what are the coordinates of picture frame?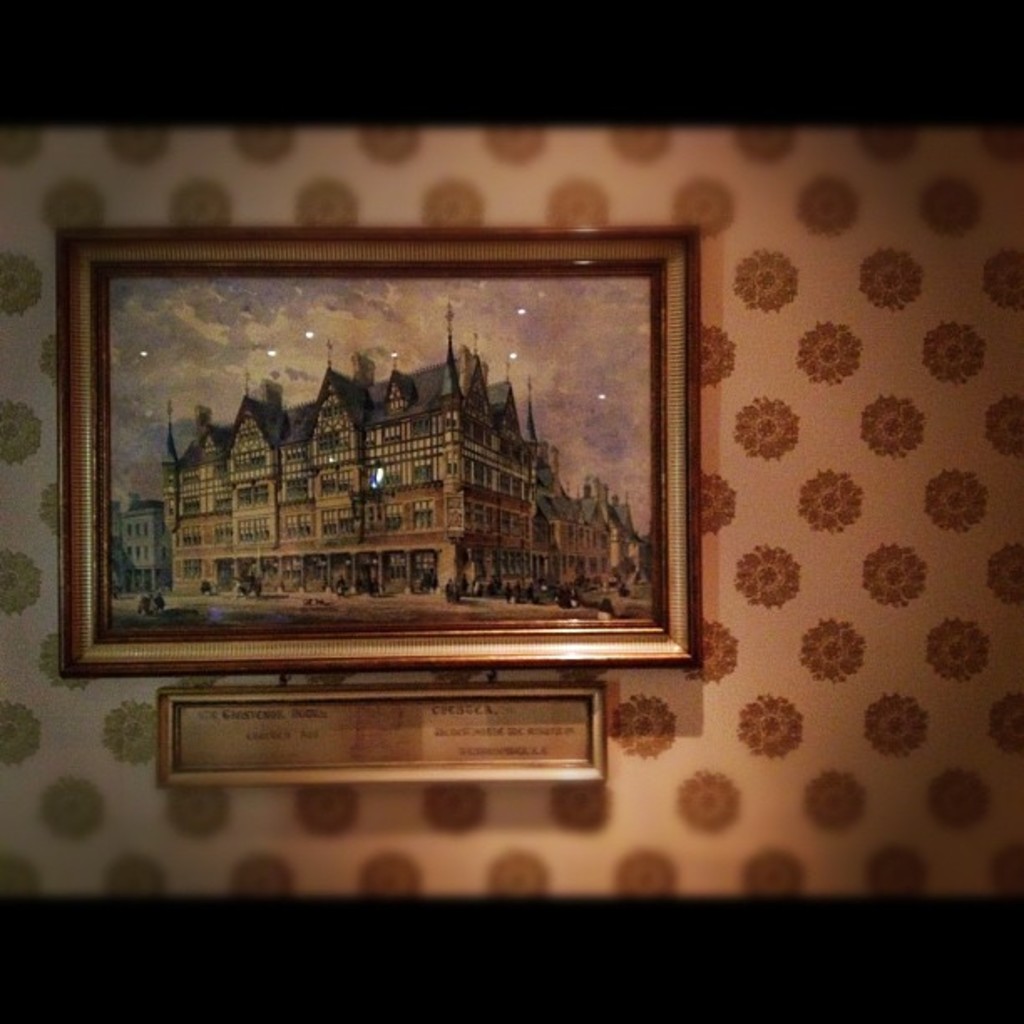
<bbox>13, 132, 760, 758</bbox>.
